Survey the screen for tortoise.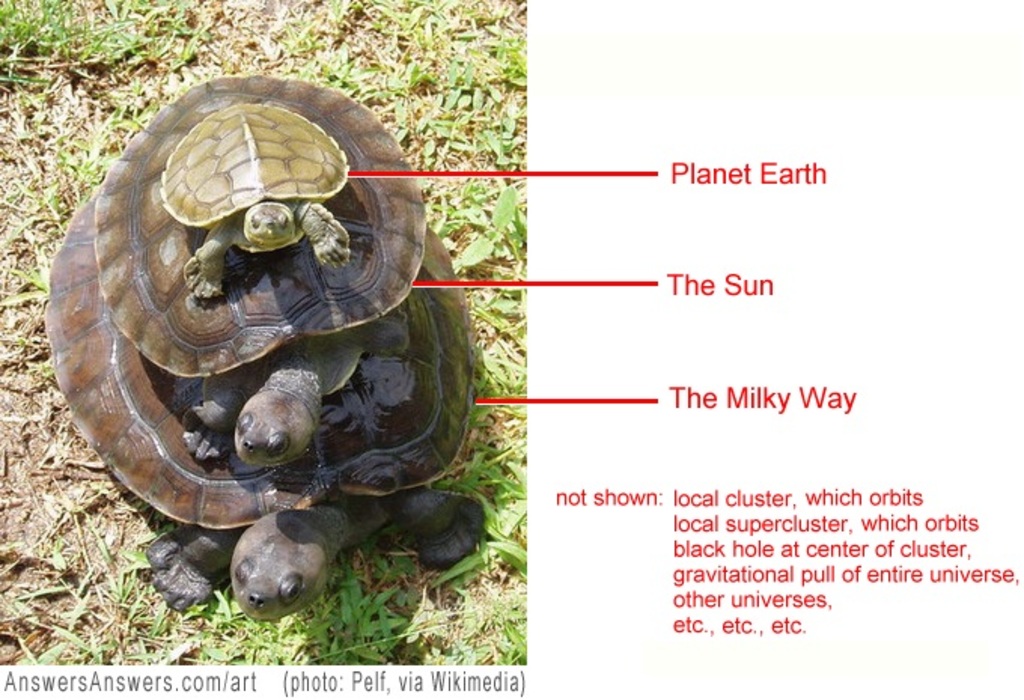
Survey found: <bbox>42, 184, 486, 619</bbox>.
